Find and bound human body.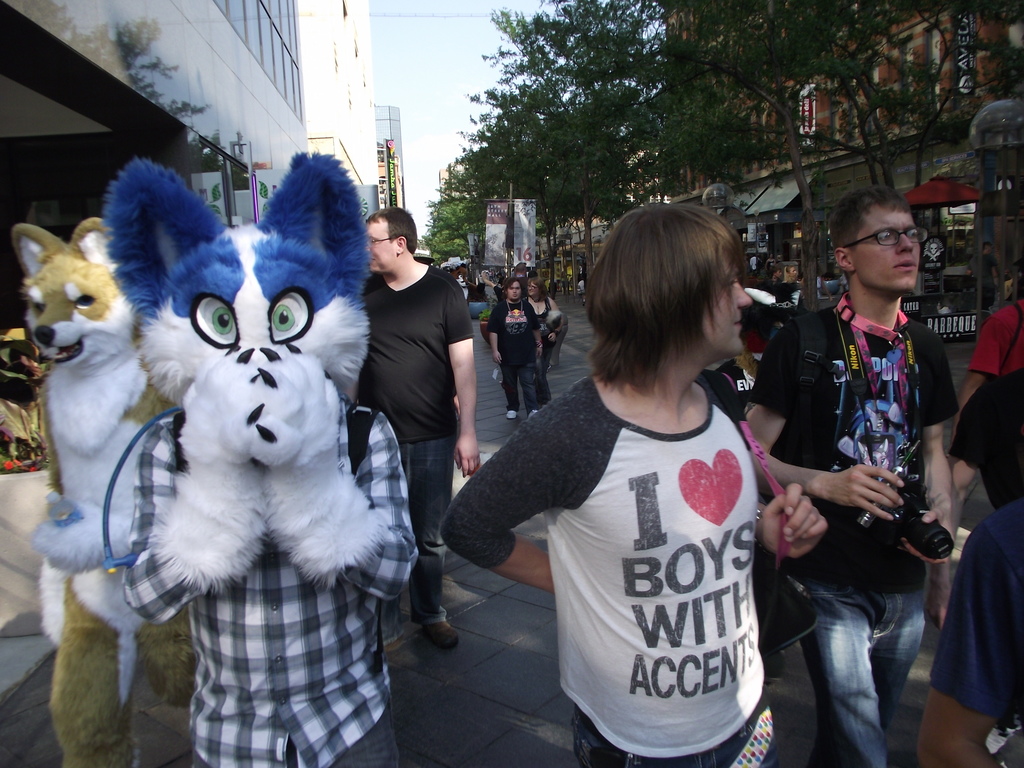
Bound: detection(488, 278, 543, 416).
